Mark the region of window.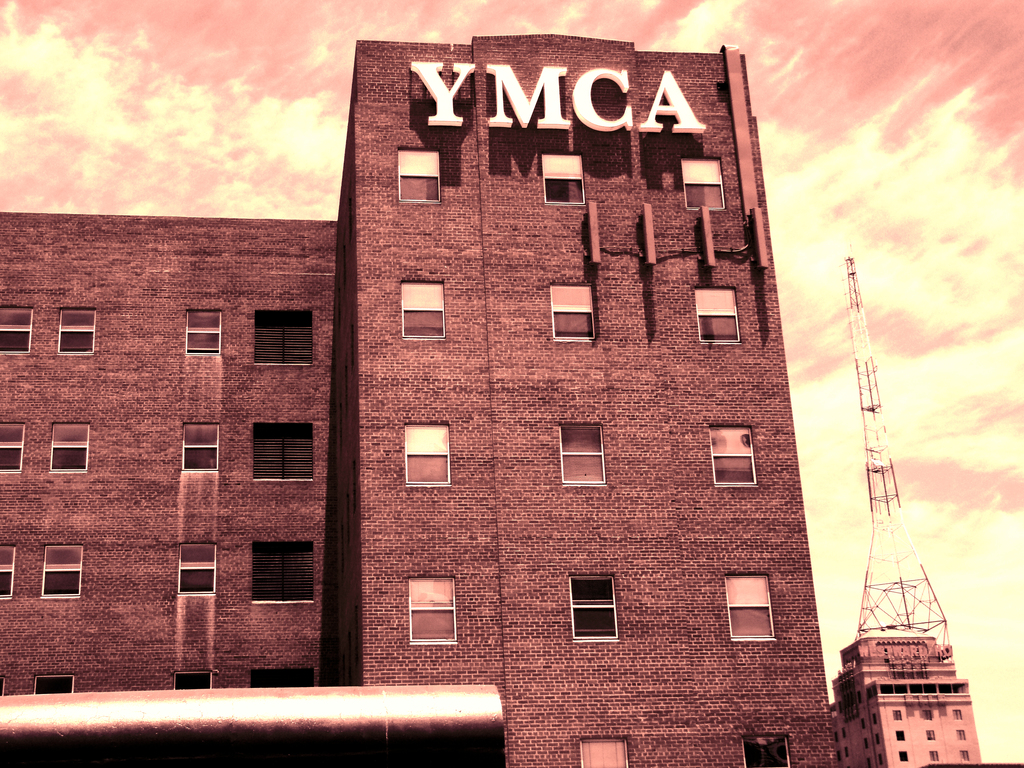
Region: rect(824, 712, 984, 766).
